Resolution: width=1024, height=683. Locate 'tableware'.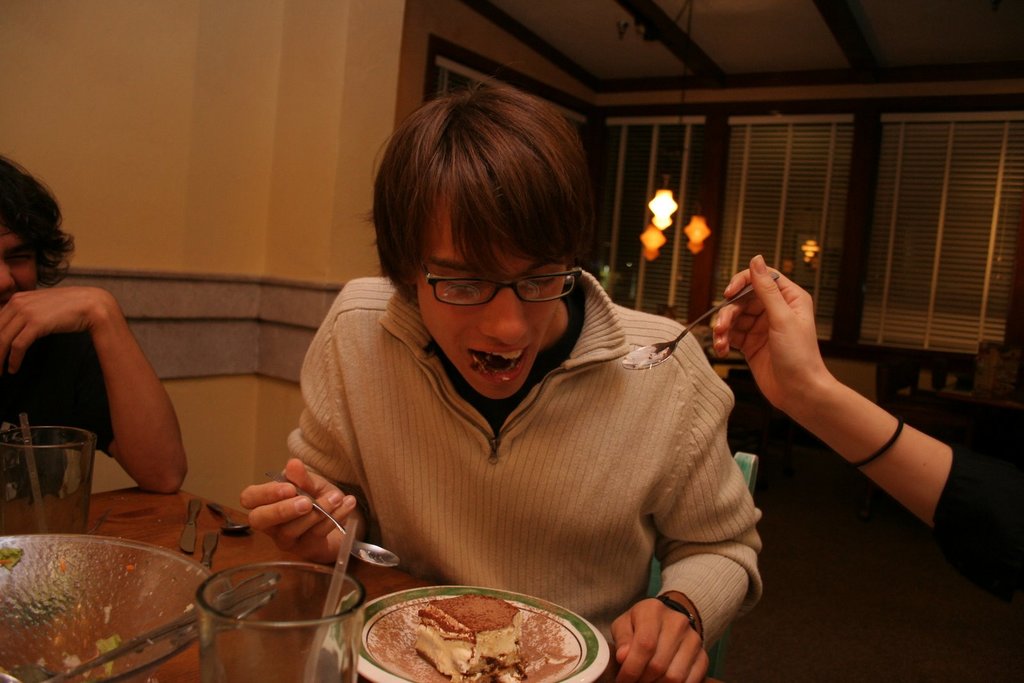
(x1=323, y1=581, x2=616, y2=682).
